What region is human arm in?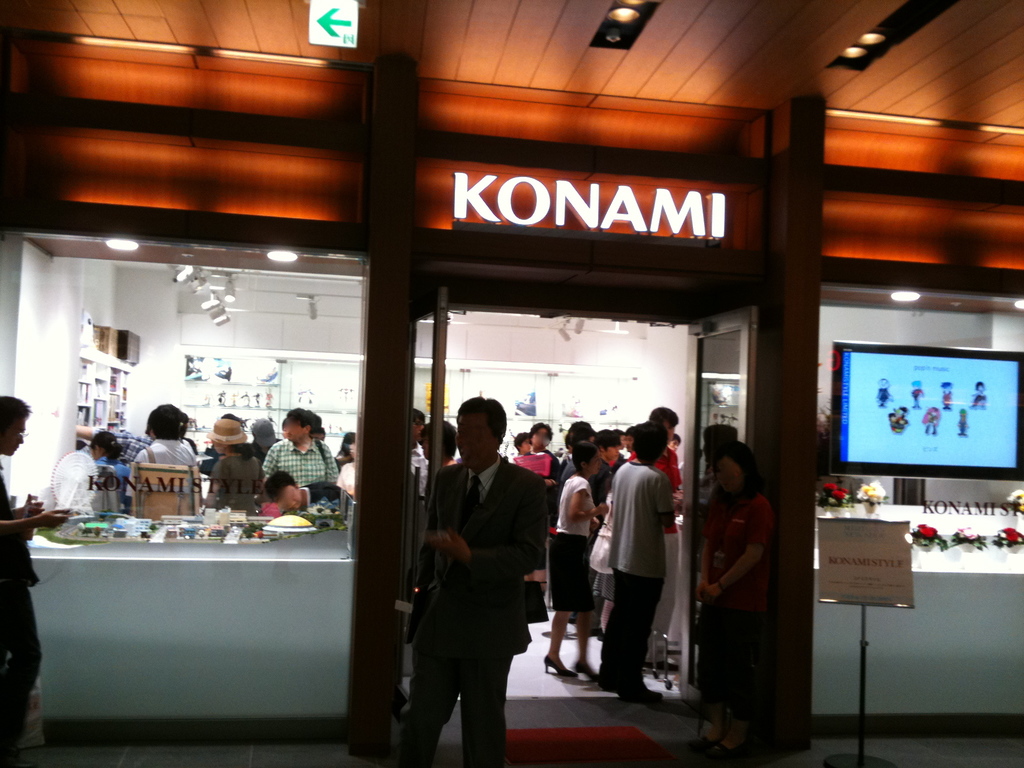
x1=565, y1=474, x2=611, y2=522.
